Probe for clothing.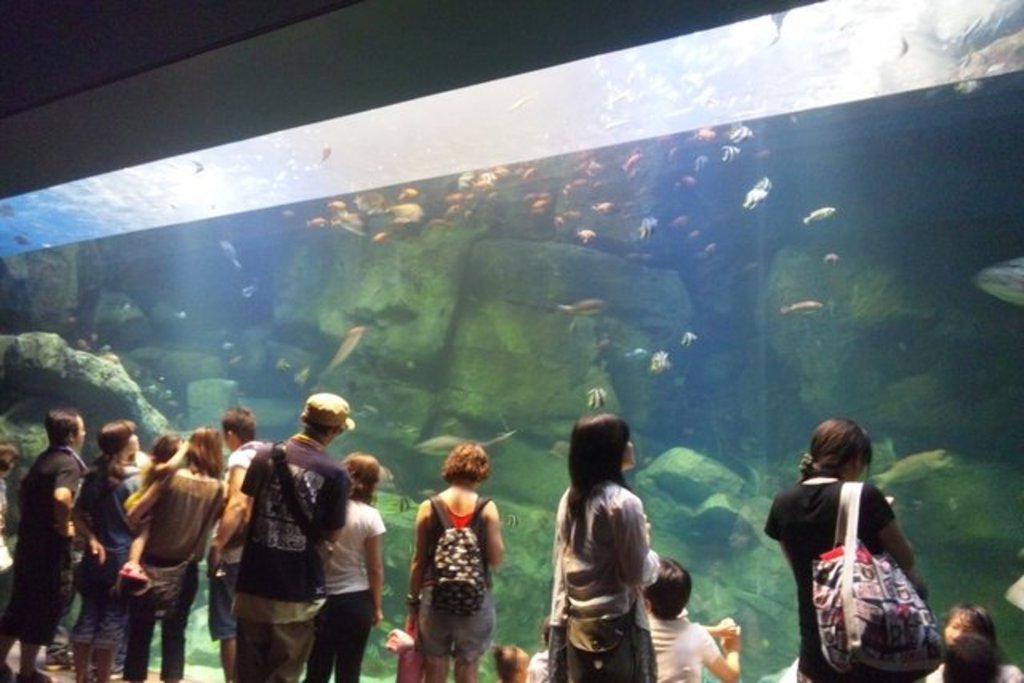
Probe result: {"x1": 781, "y1": 459, "x2": 941, "y2": 664}.
